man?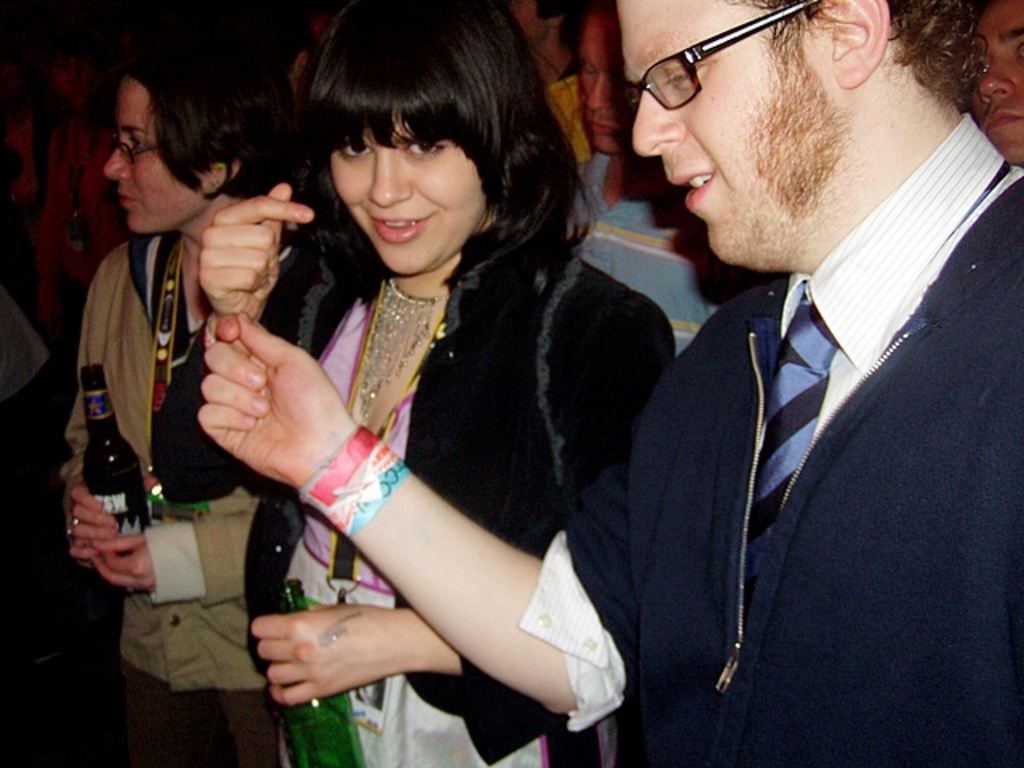
[78, 62, 336, 707]
